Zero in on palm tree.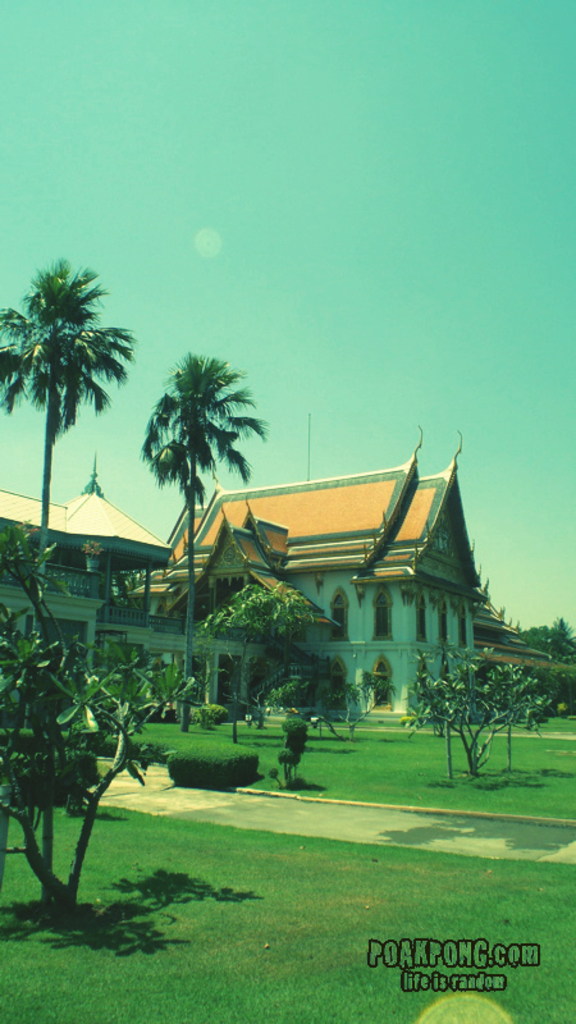
Zeroed in: box(250, 628, 340, 763).
